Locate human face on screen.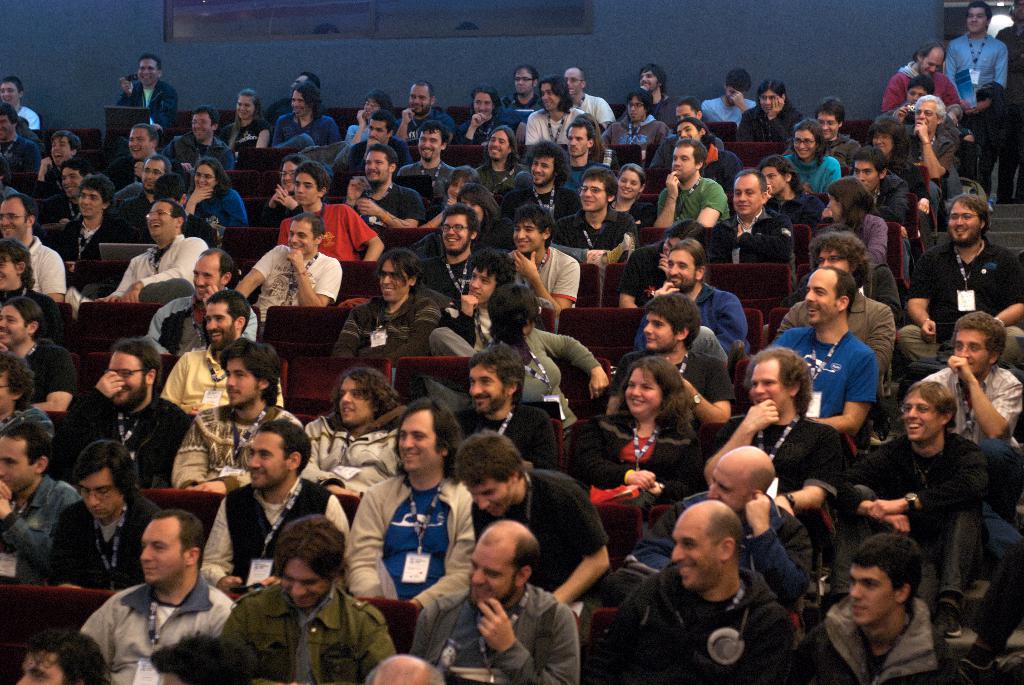
On screen at [924, 55, 938, 70].
